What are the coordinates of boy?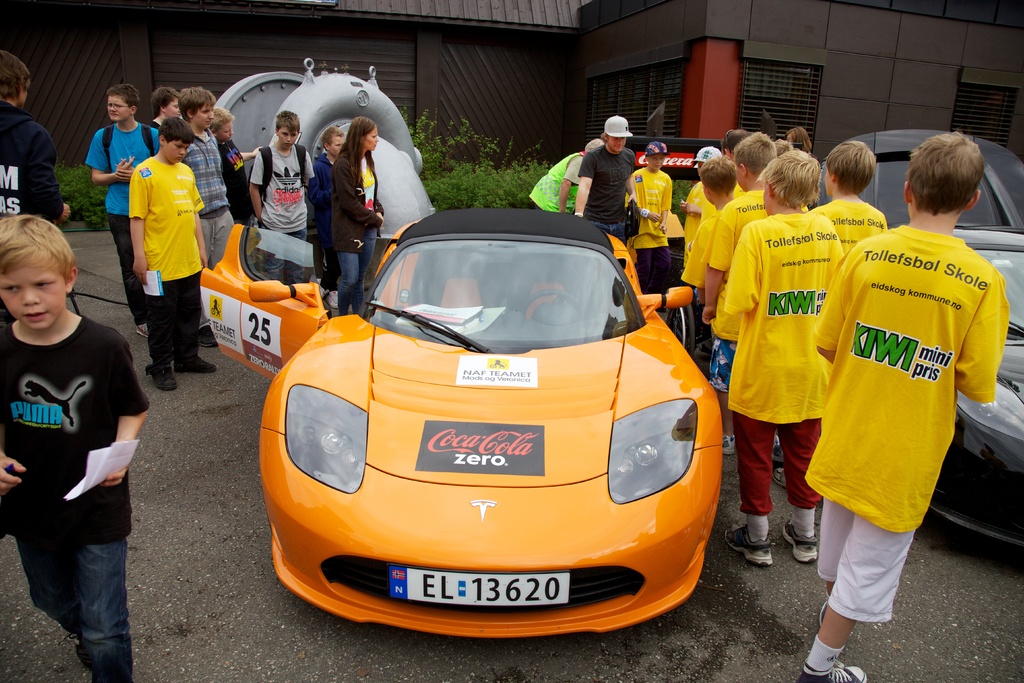
{"x1": 627, "y1": 138, "x2": 676, "y2": 304}.
